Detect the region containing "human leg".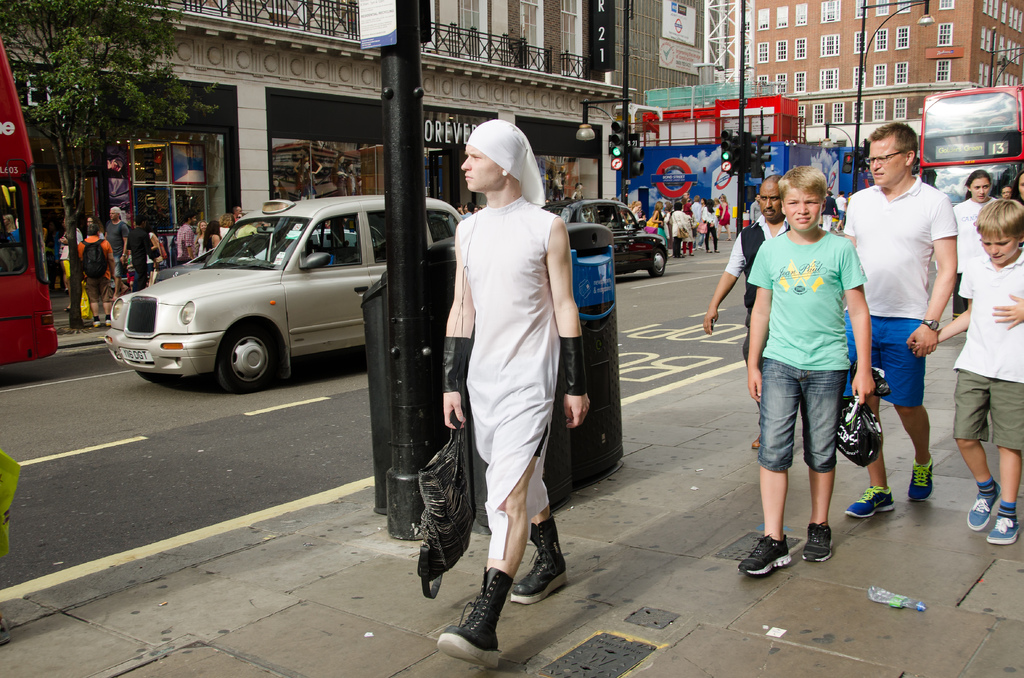
l=881, t=323, r=929, b=497.
